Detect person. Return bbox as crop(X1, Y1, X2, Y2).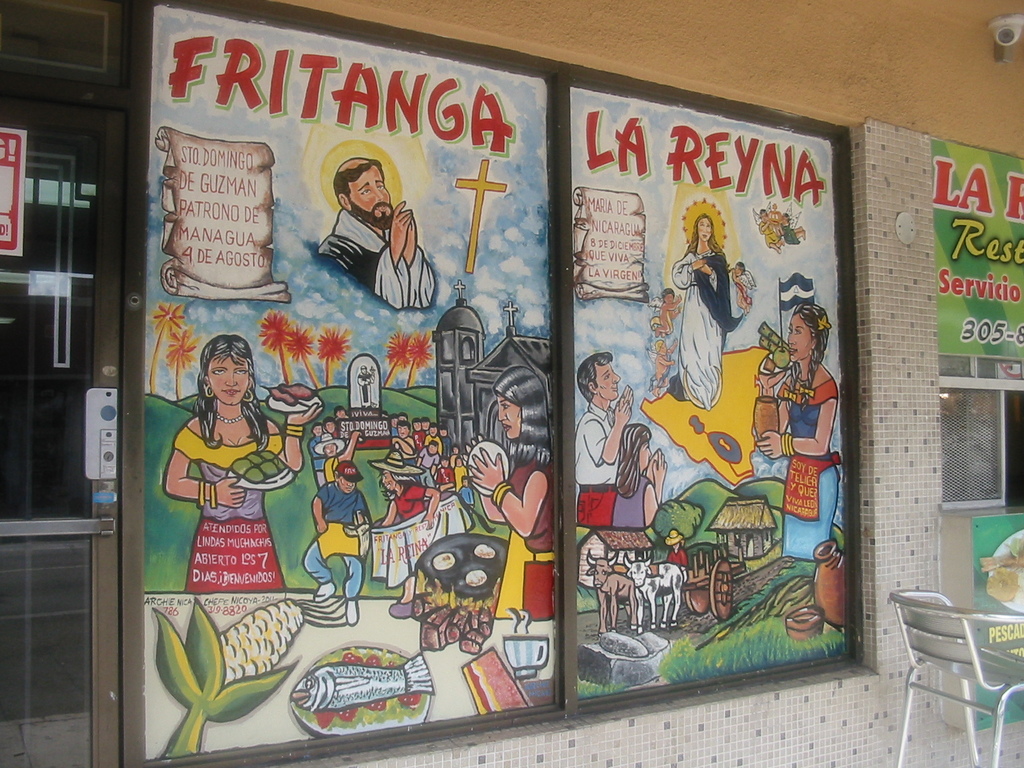
crop(669, 214, 733, 410).
